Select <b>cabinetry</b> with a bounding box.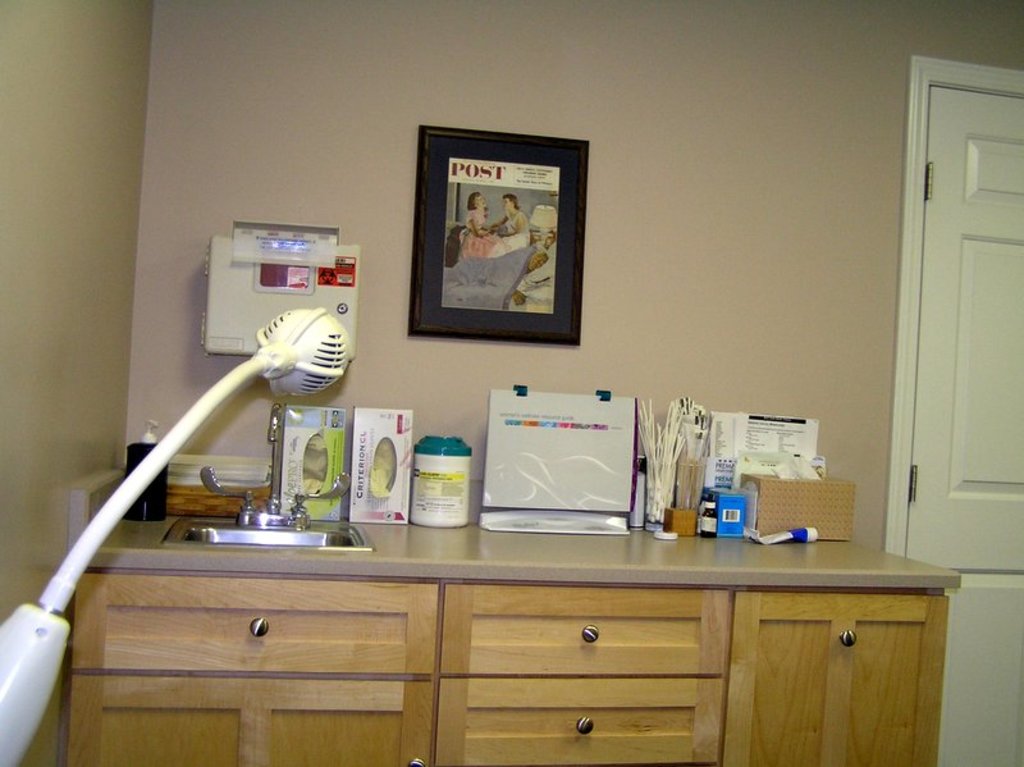
{"left": 910, "top": 68, "right": 1023, "bottom": 766}.
